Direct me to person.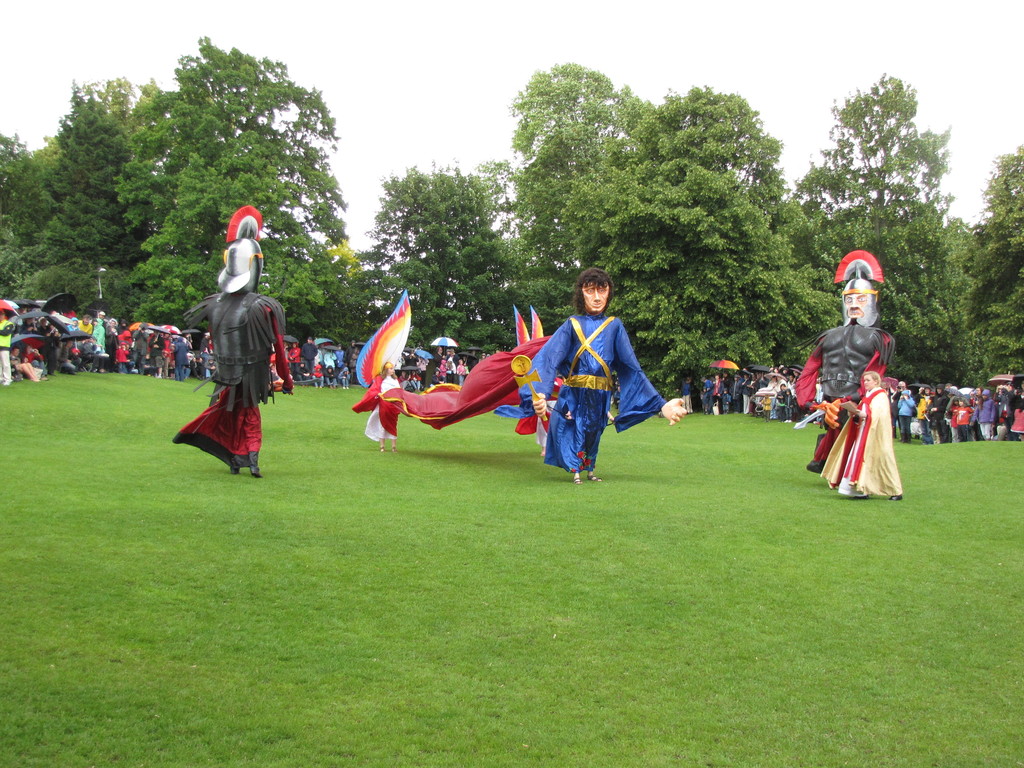
Direction: bbox(0, 307, 13, 383).
